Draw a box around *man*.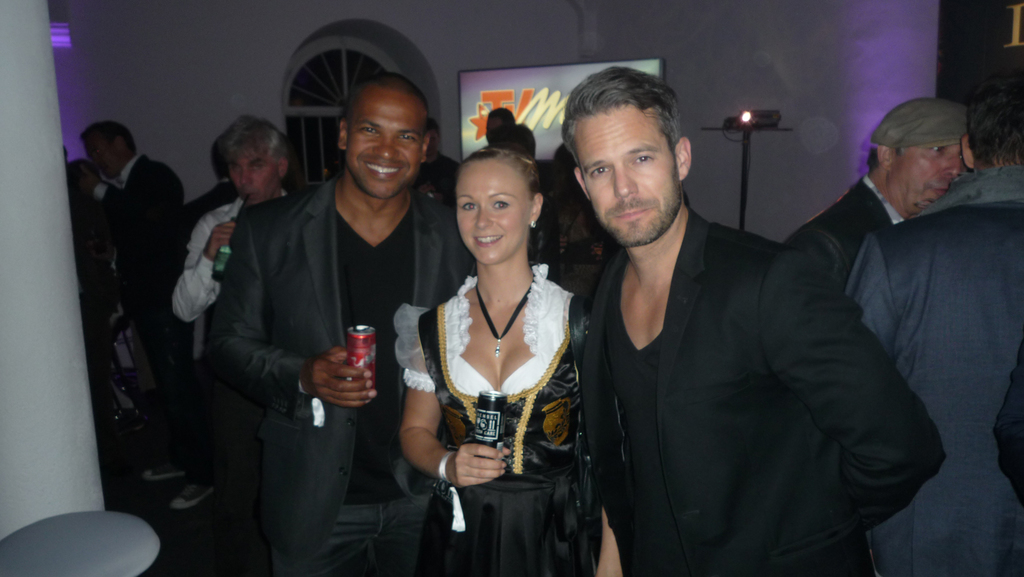
box=[557, 74, 937, 564].
